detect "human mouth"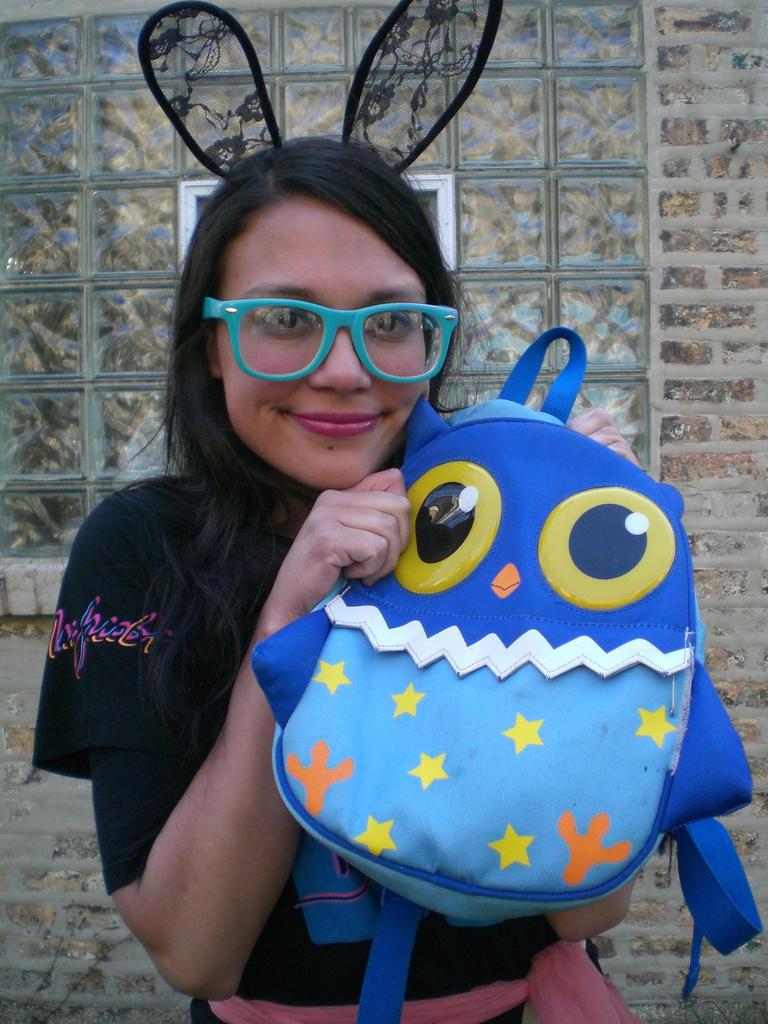
[left=278, top=412, right=388, bottom=438]
